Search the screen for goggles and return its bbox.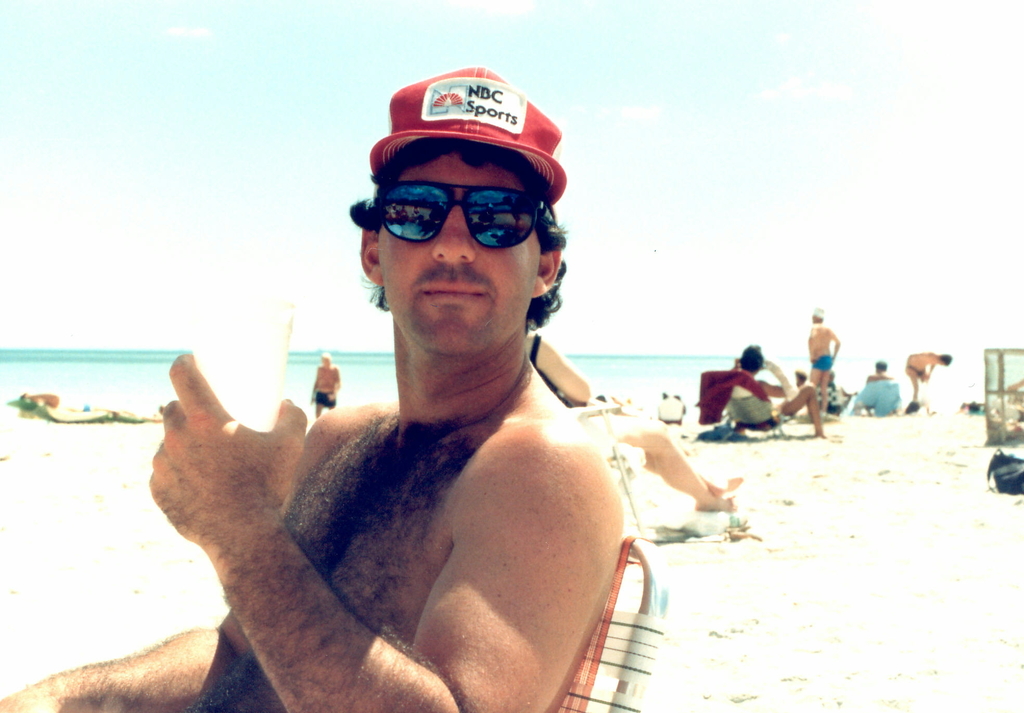
Found: {"left": 371, "top": 174, "right": 559, "bottom": 252}.
